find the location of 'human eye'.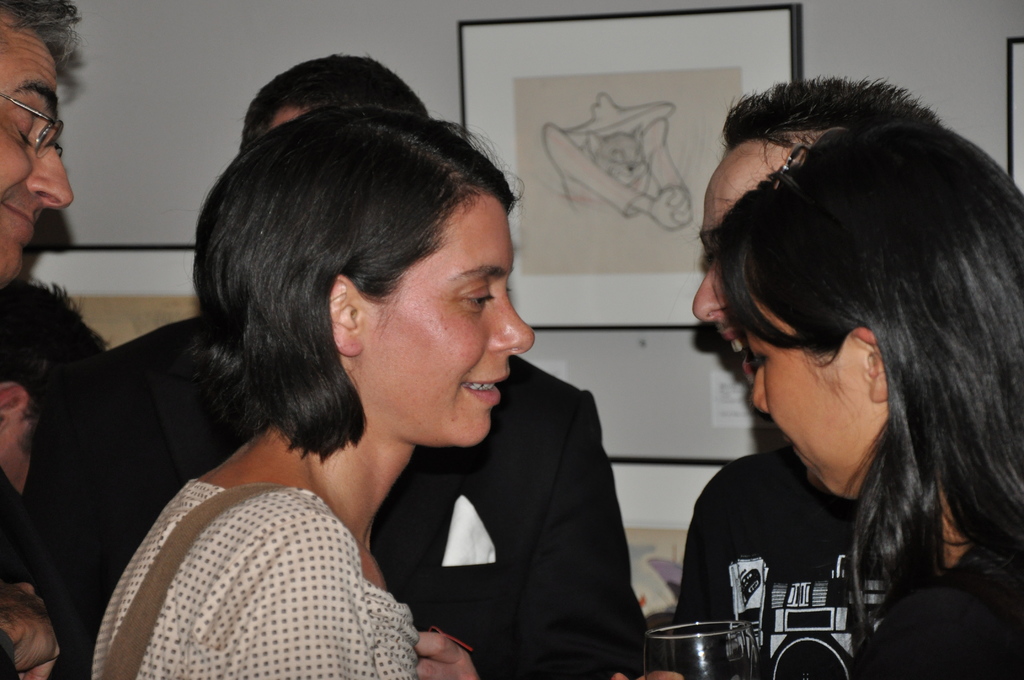
Location: 461,282,497,316.
